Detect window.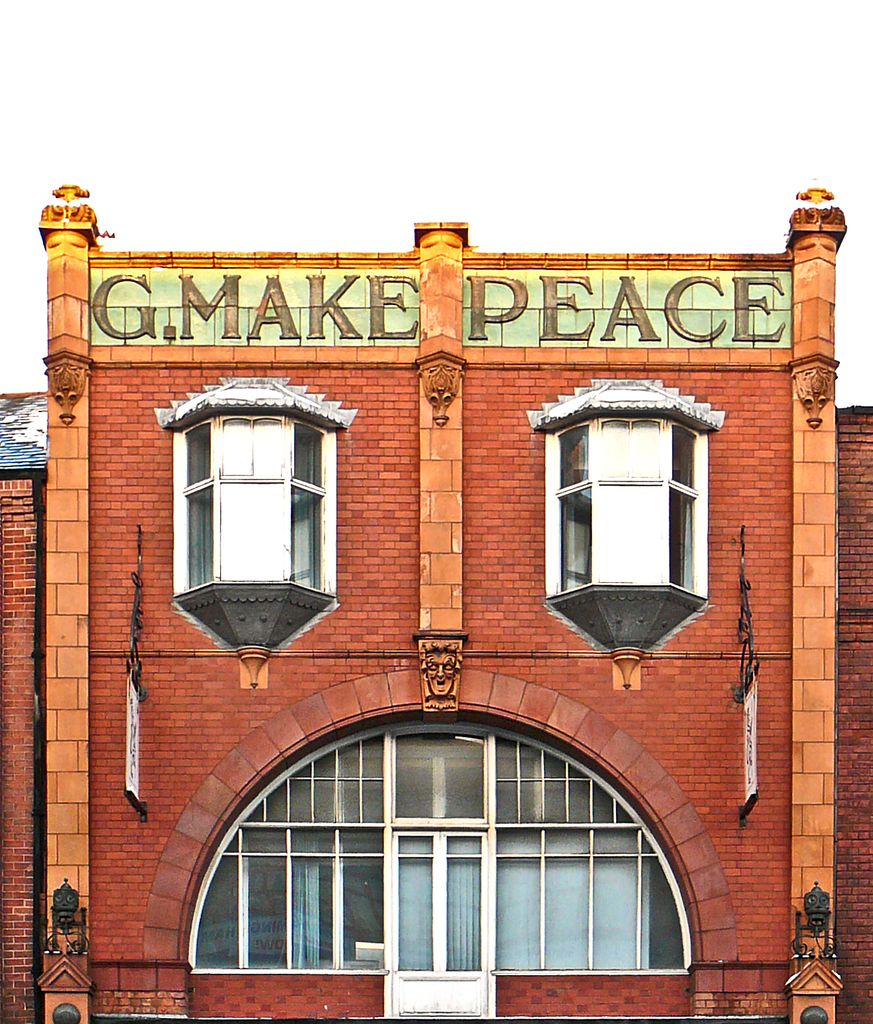
Detected at BBox(547, 377, 708, 595).
